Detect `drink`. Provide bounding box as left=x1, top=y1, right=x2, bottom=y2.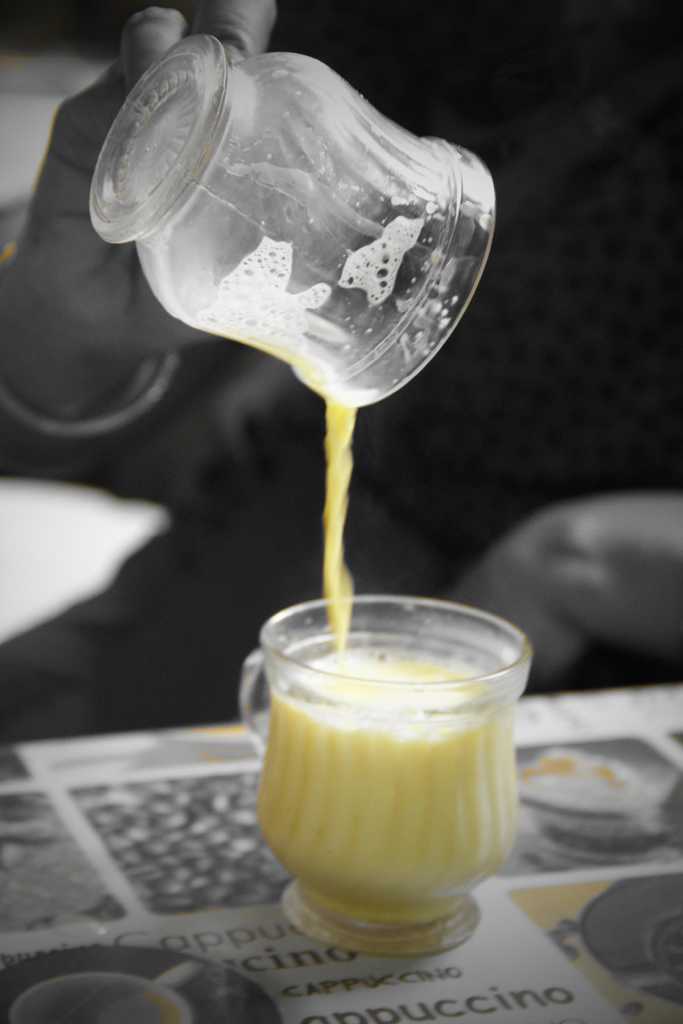
left=251, top=589, right=545, bottom=946.
